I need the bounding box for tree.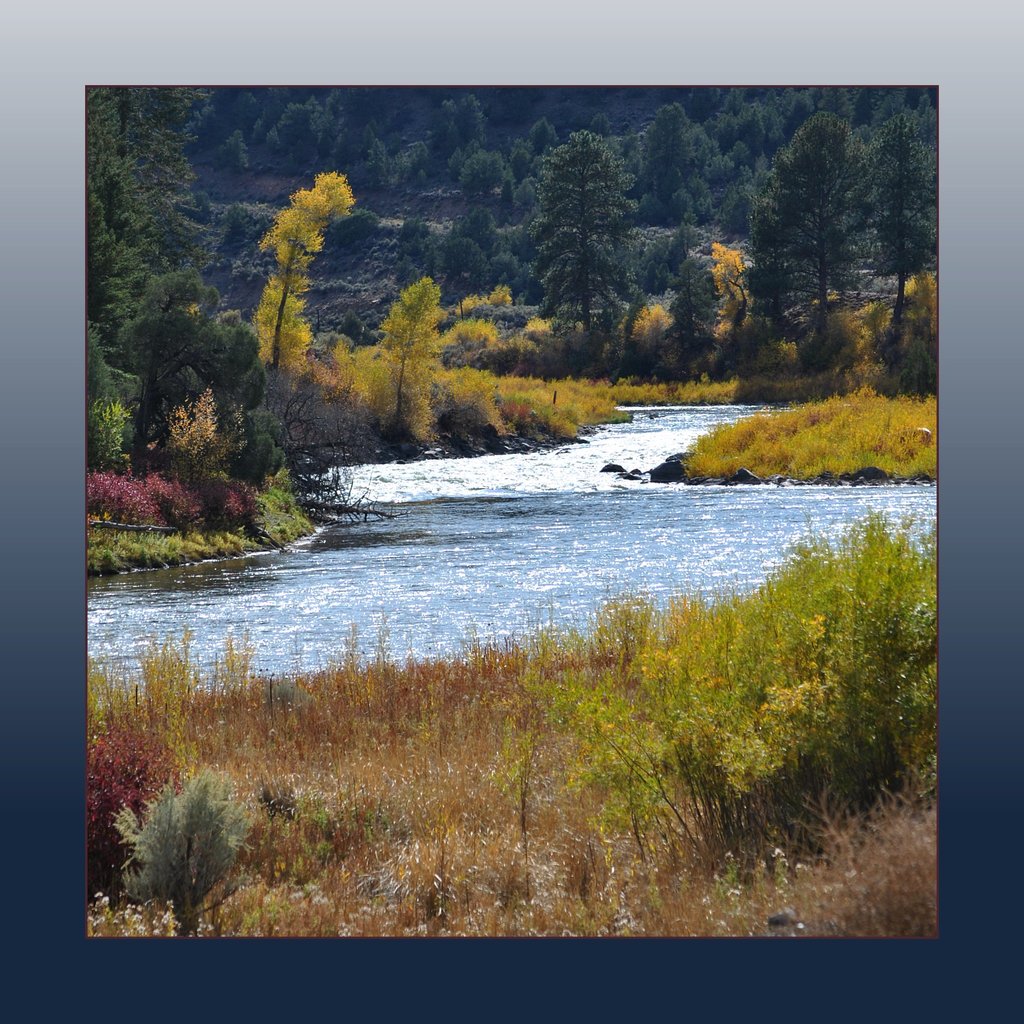
Here it is: (305,85,337,150).
